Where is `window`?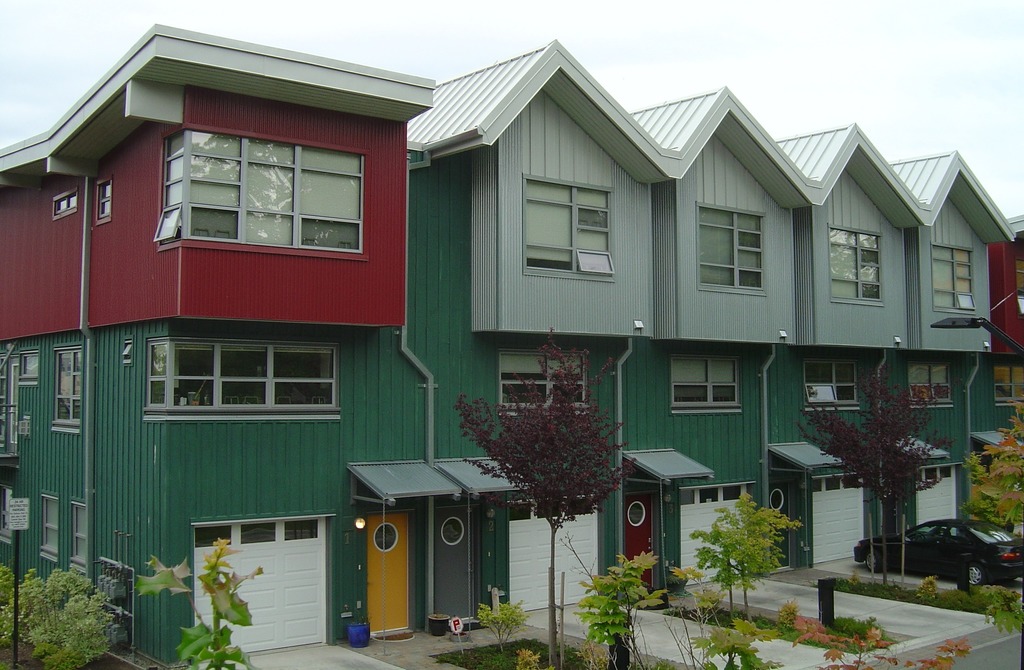
[x1=499, y1=345, x2=589, y2=413].
